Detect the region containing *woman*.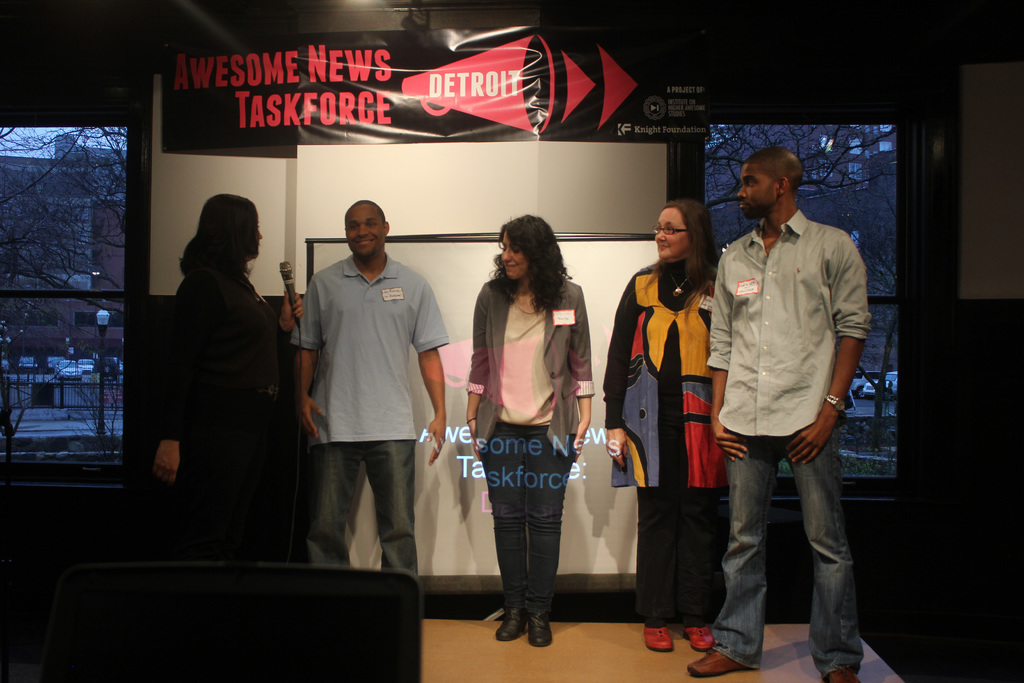
455/203/602/659.
